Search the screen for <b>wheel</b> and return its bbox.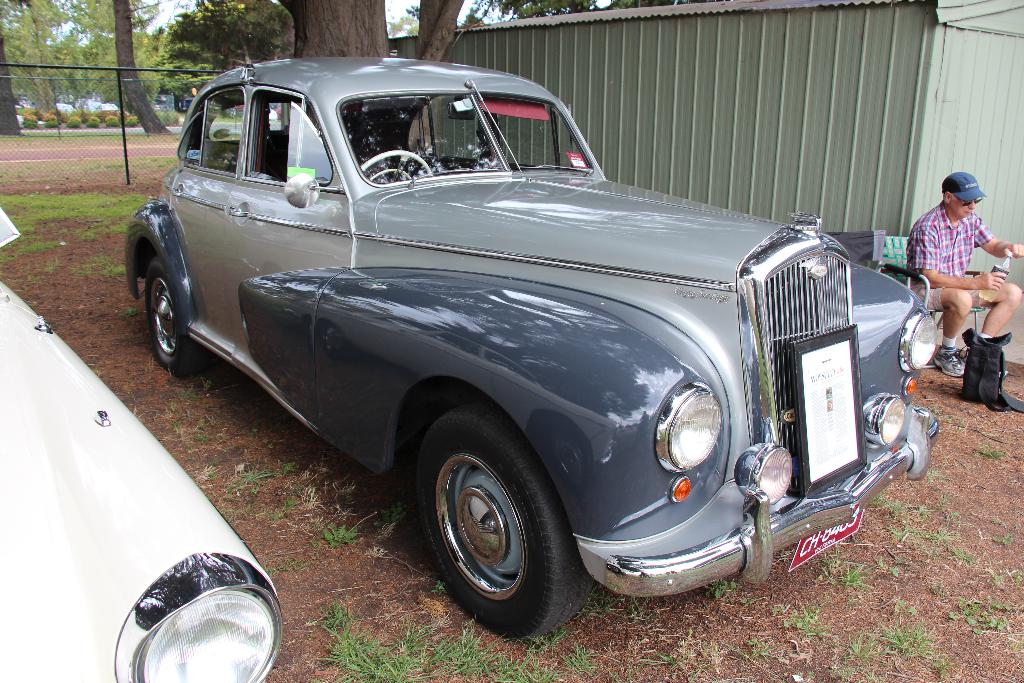
Found: BBox(412, 399, 596, 642).
